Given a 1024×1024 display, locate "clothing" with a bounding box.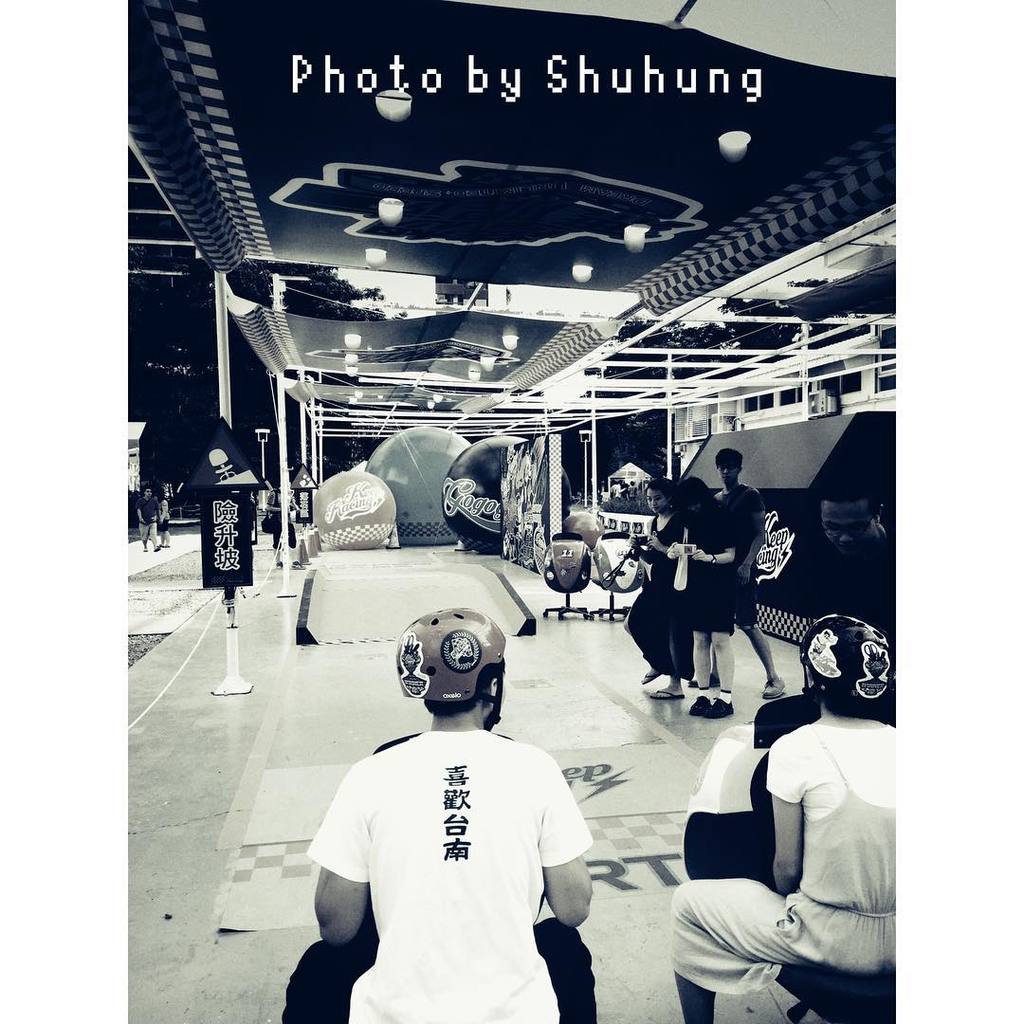
Located: 696, 469, 774, 629.
